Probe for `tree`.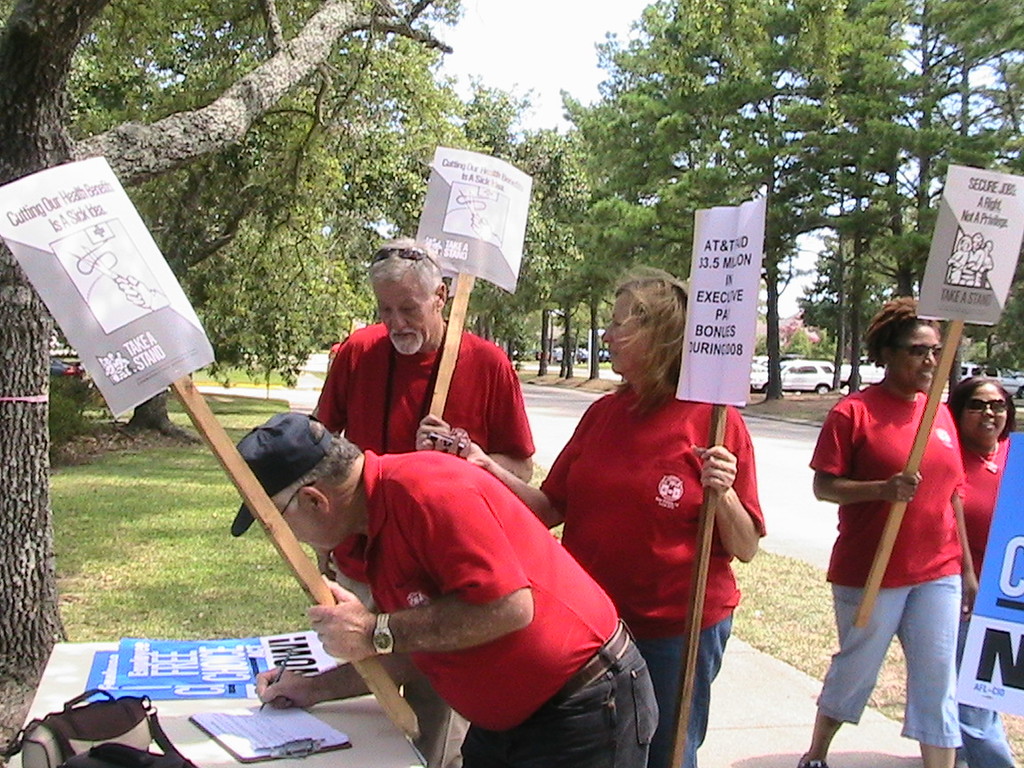
Probe result: left=66, top=0, right=449, bottom=443.
